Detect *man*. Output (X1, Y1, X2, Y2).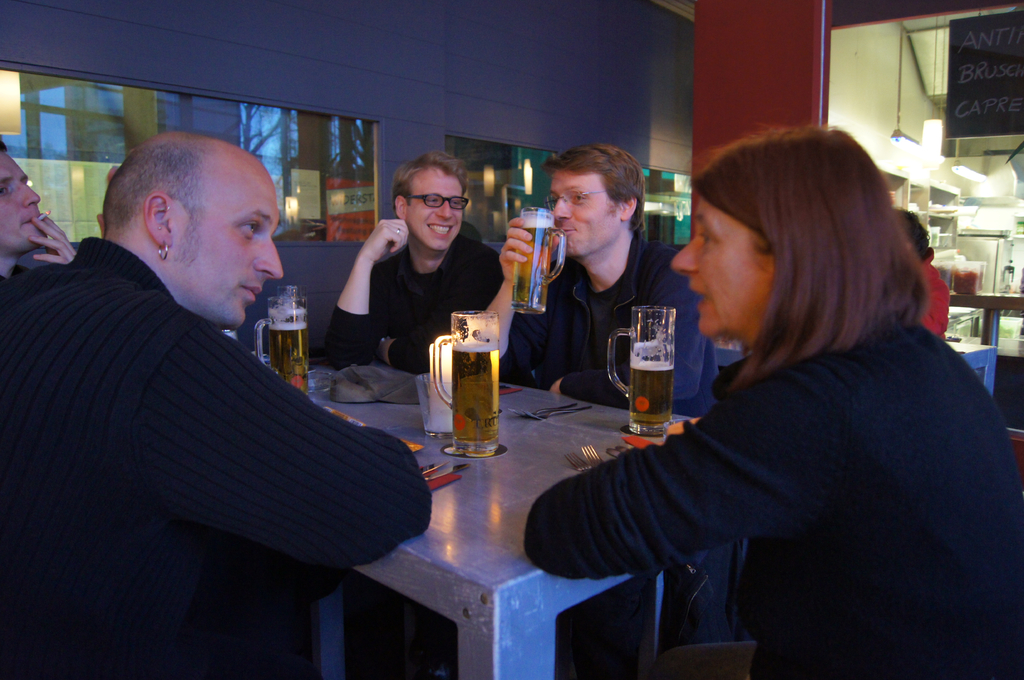
(323, 159, 499, 374).
